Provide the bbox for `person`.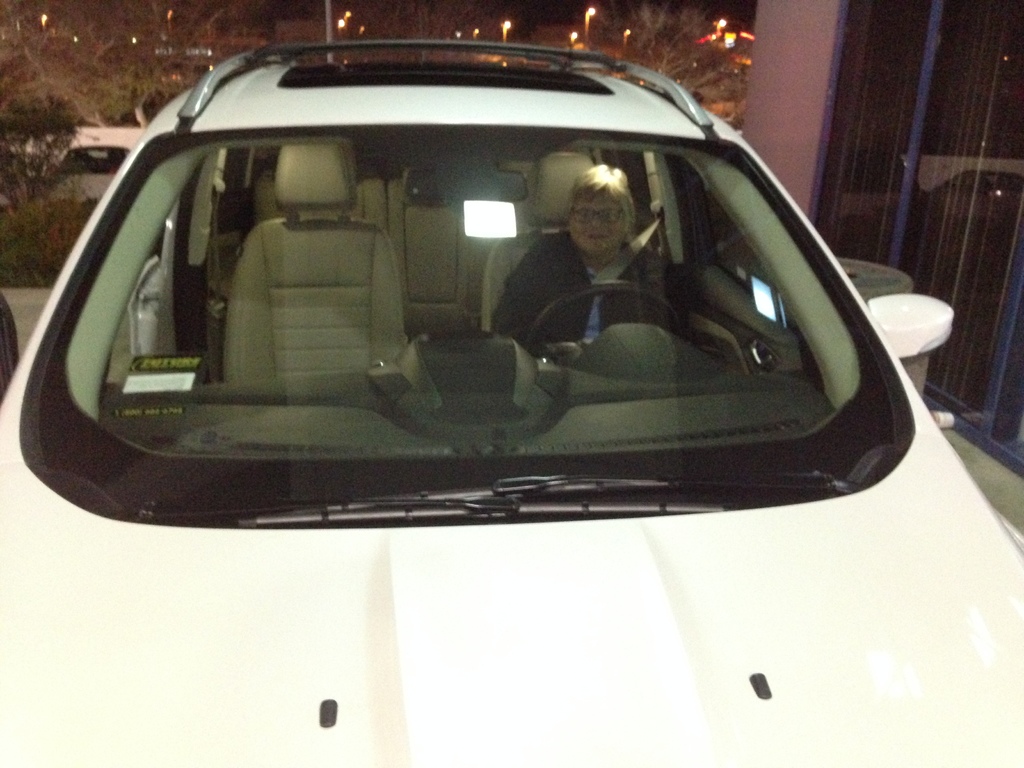
(x1=495, y1=169, x2=672, y2=340).
